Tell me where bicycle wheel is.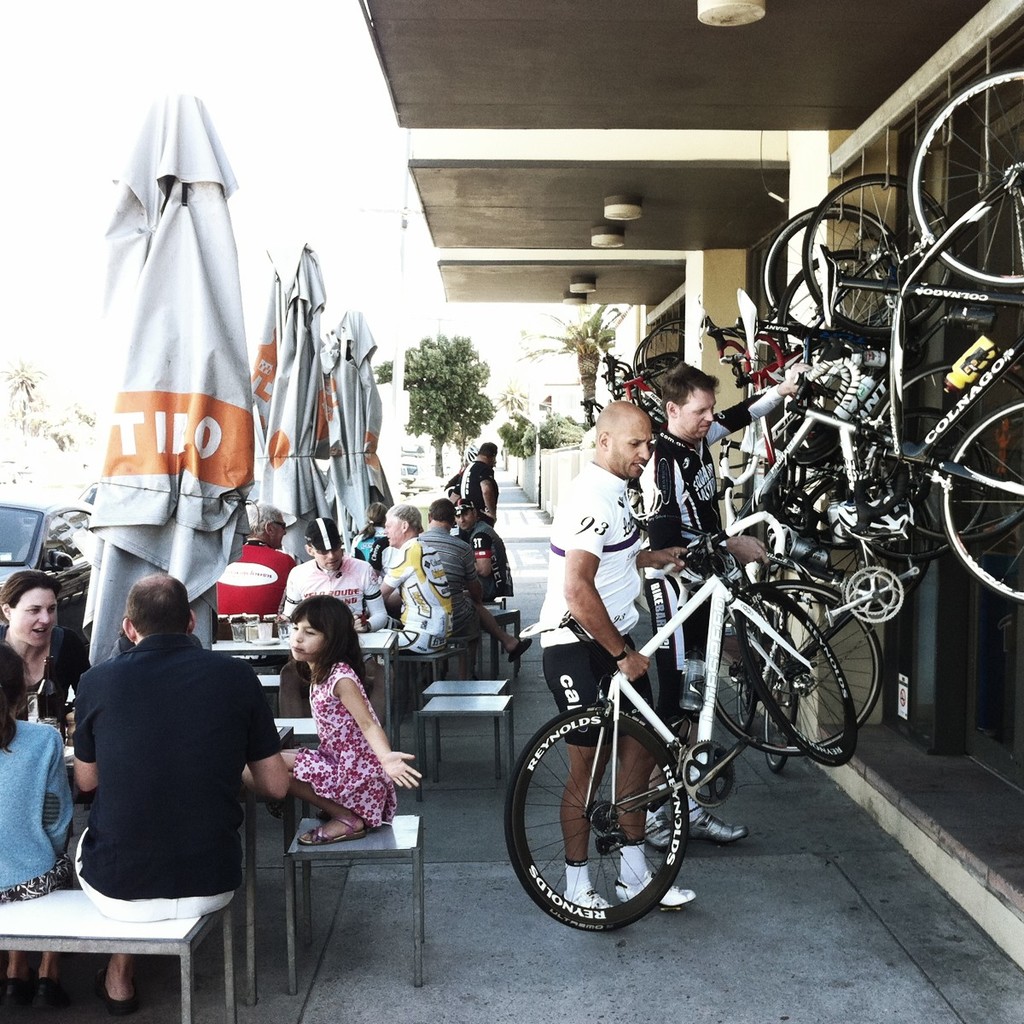
bicycle wheel is at <region>783, 249, 912, 365</region>.
